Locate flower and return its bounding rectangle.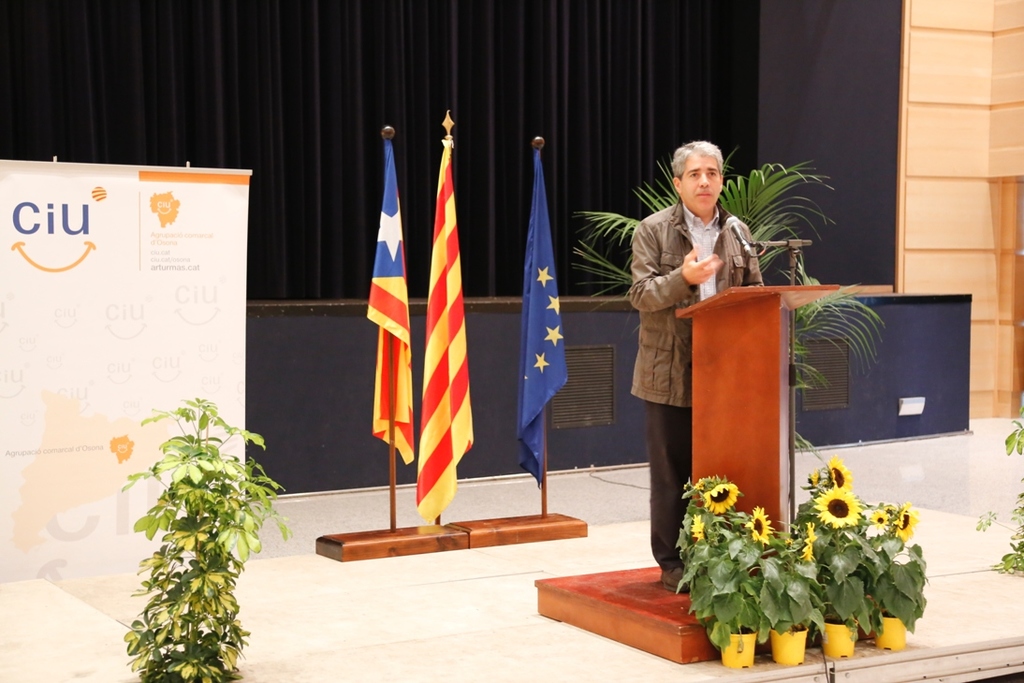
bbox=(870, 503, 891, 531).
